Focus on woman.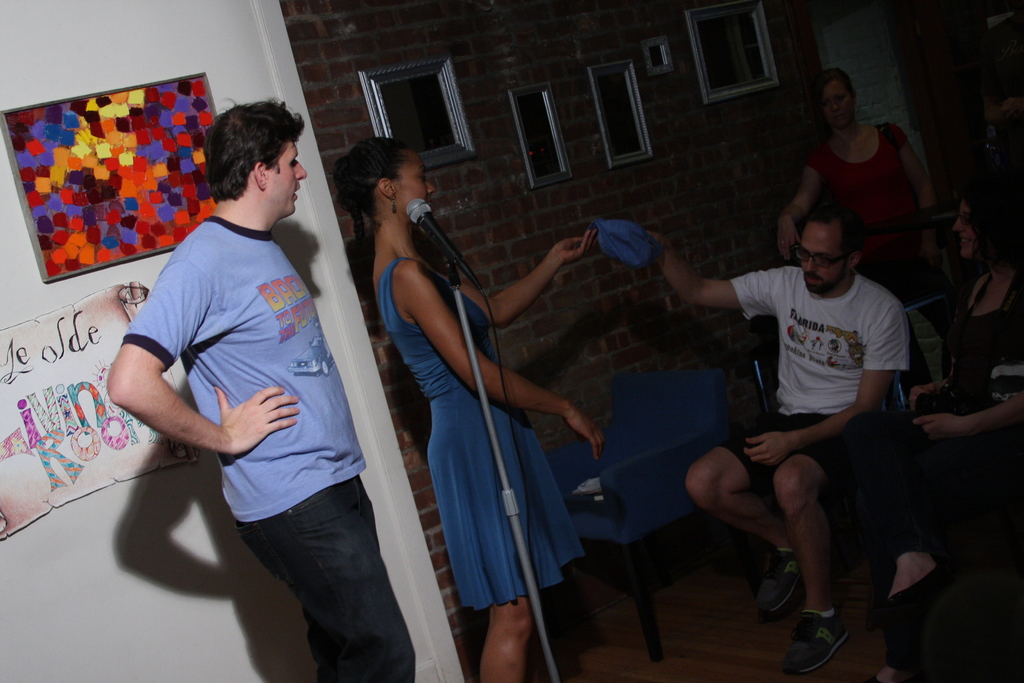
Focused at <bbox>771, 68, 934, 303</bbox>.
